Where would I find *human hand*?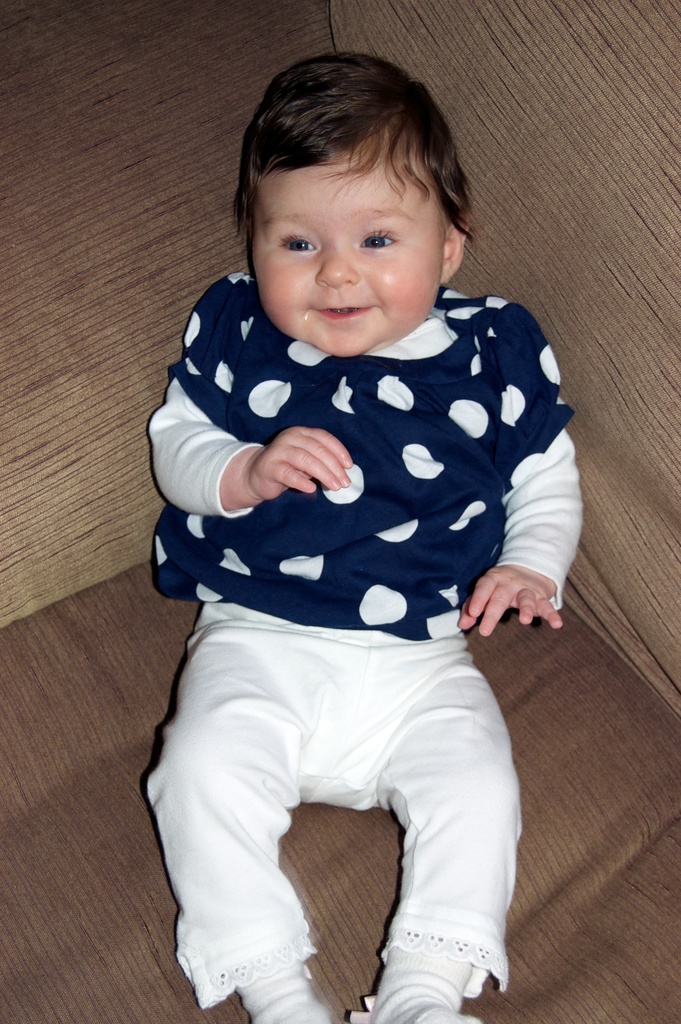
At rect(475, 556, 562, 646).
